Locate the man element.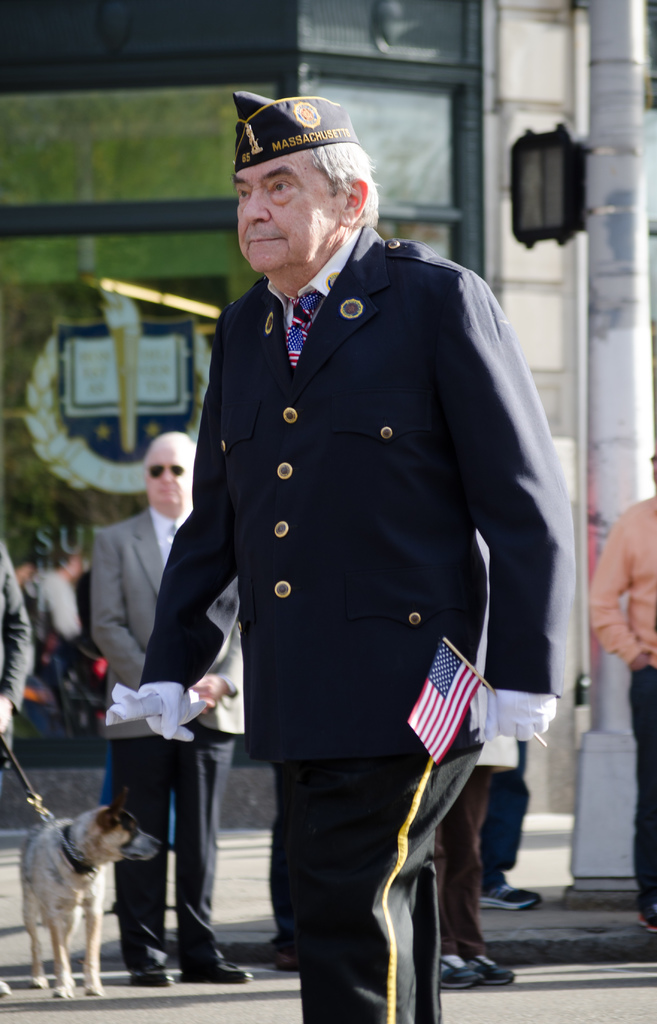
Element bbox: <bbox>584, 451, 656, 932</bbox>.
